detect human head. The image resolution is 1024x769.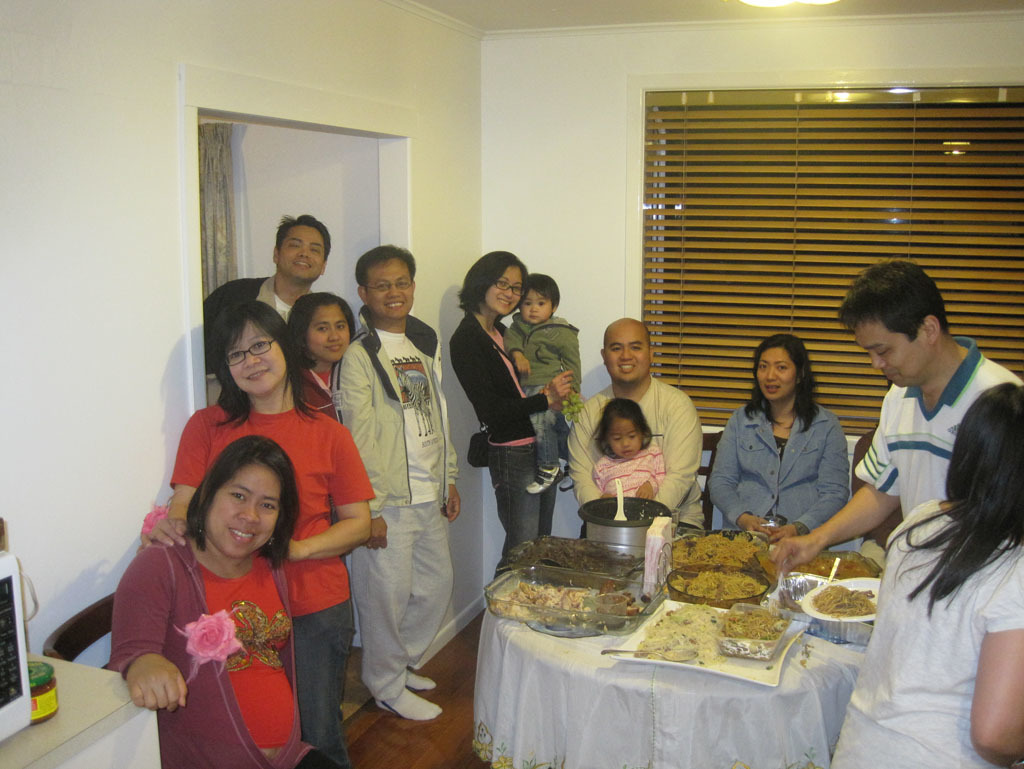
<bbox>208, 298, 298, 395</bbox>.
